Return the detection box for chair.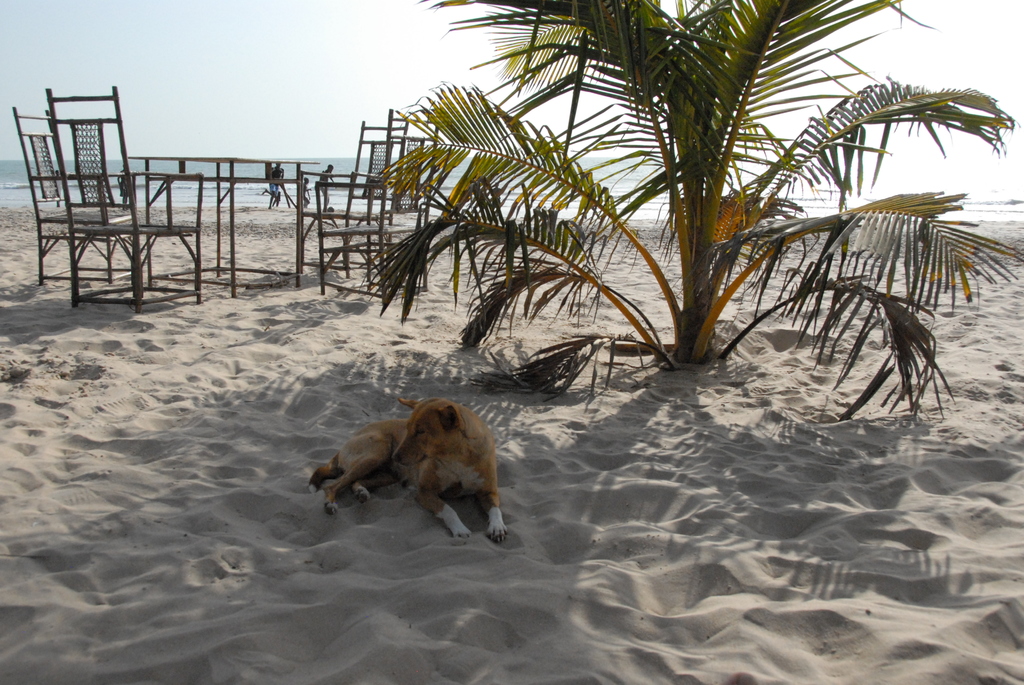
rect(296, 121, 418, 282).
